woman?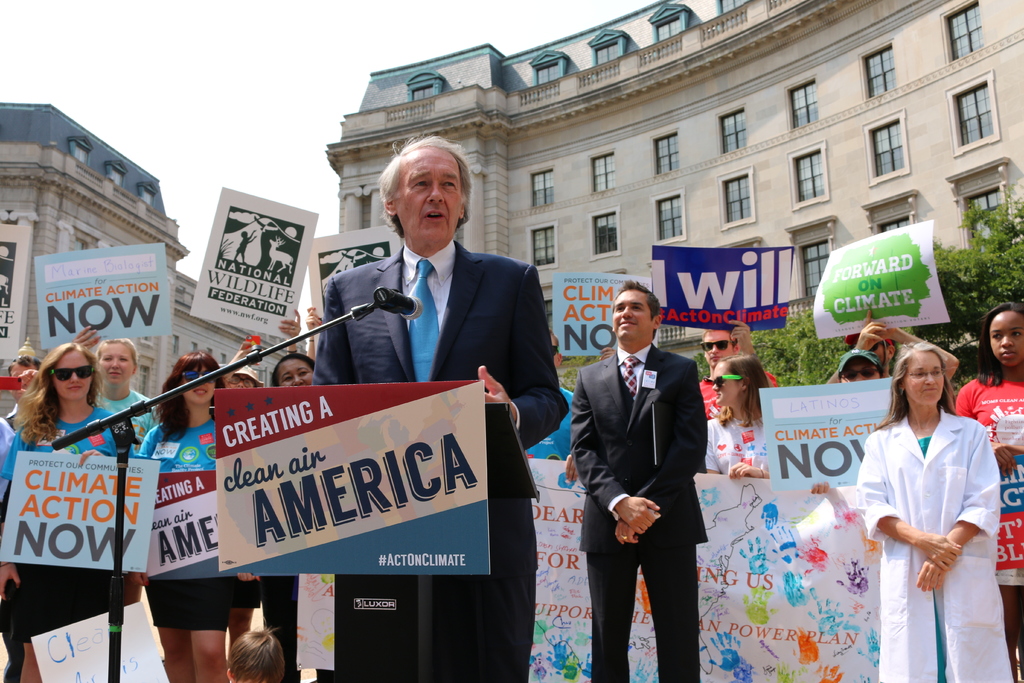
(left=269, top=349, right=315, bottom=393)
